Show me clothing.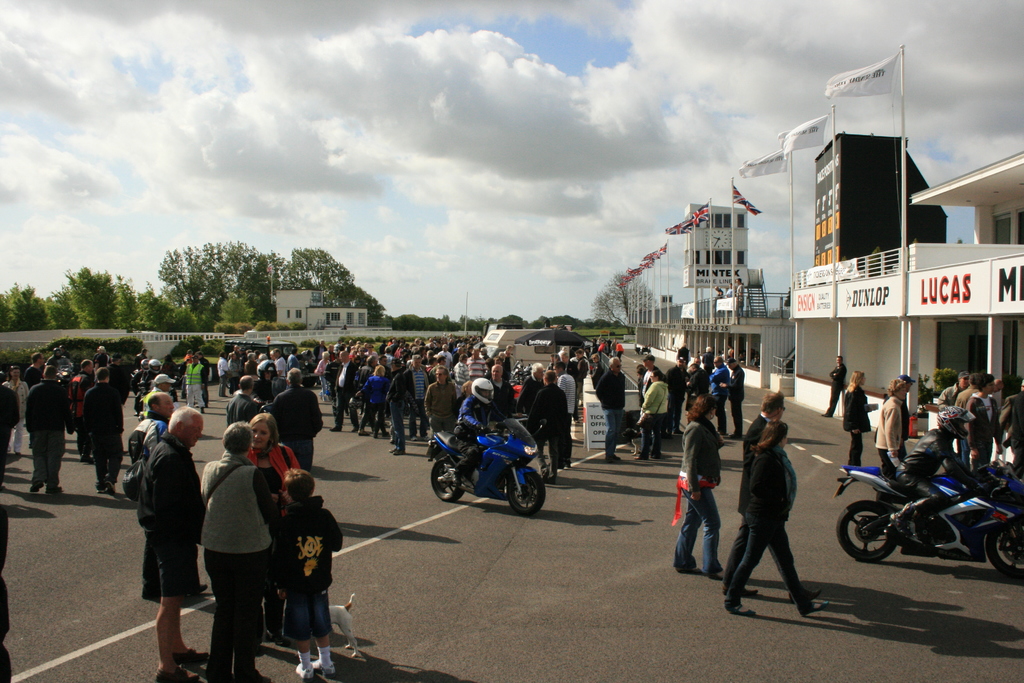
clothing is here: box=[598, 367, 633, 446].
